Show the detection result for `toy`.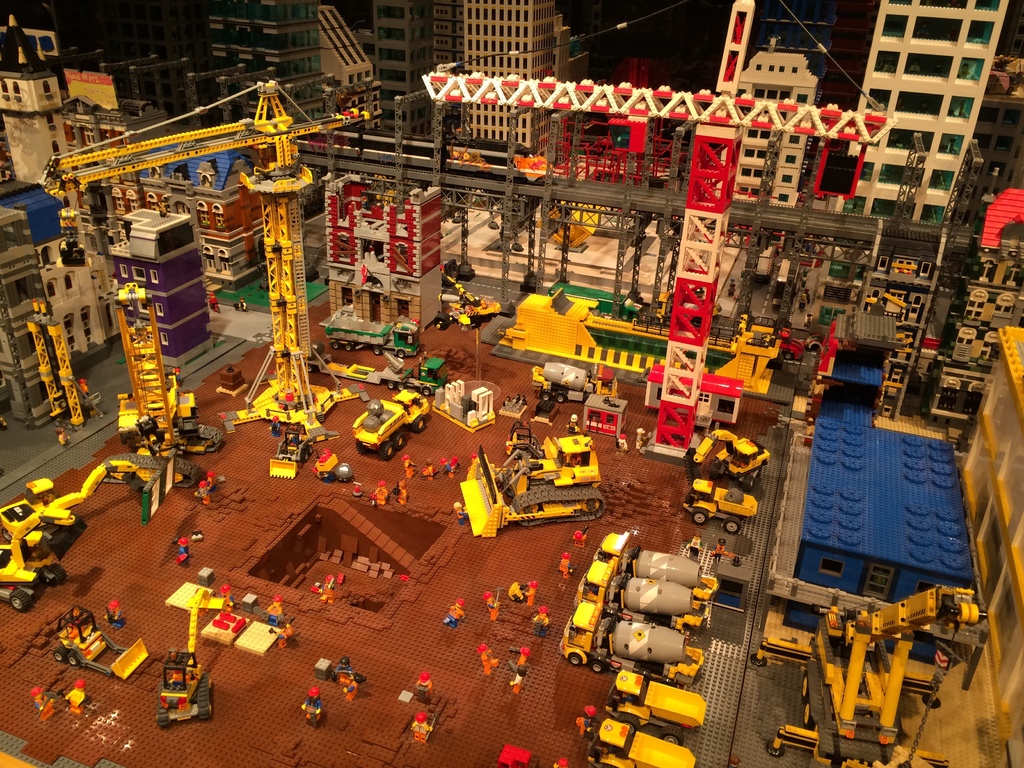
BBox(99, 449, 202, 493).
